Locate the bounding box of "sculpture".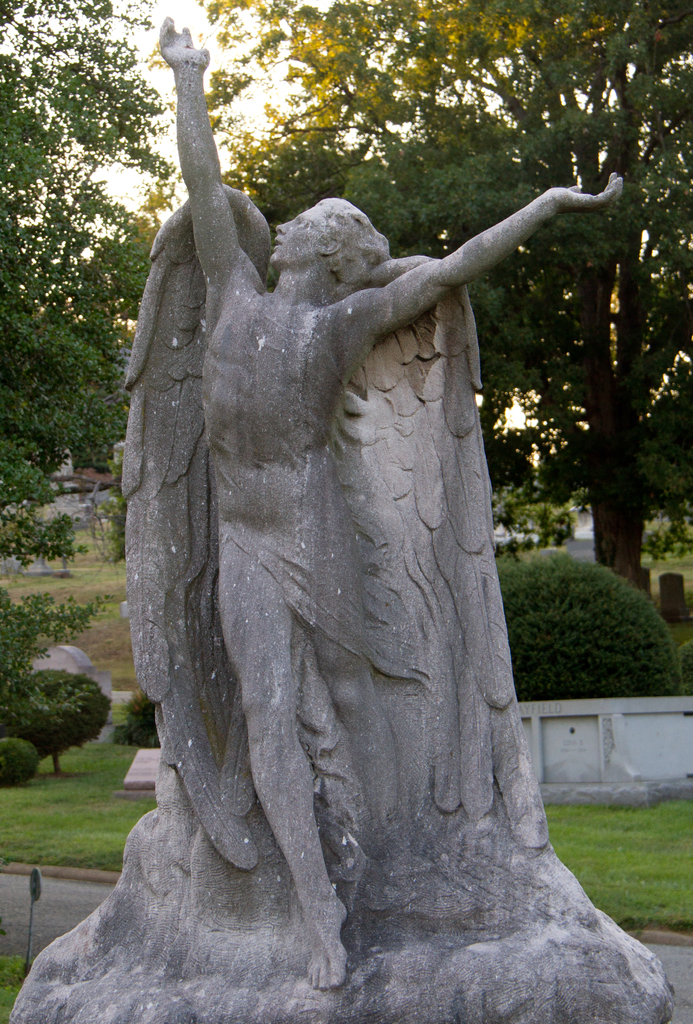
Bounding box: bbox=(8, 17, 678, 1023).
